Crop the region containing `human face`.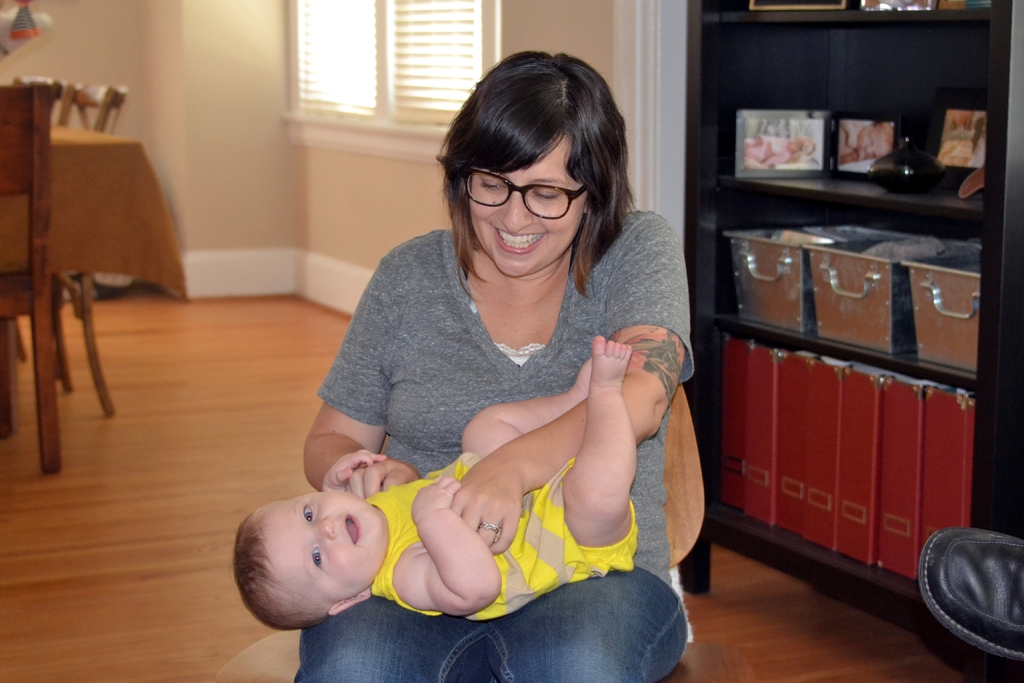
Crop region: region(467, 131, 588, 277).
